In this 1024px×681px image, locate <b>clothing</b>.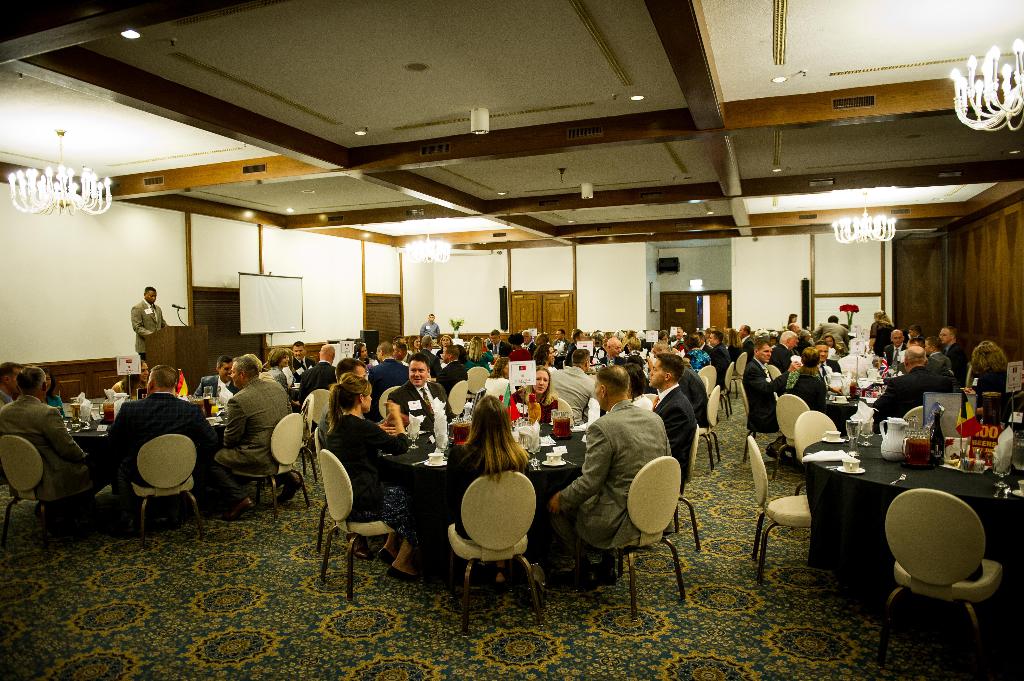
Bounding box: crop(124, 304, 172, 363).
